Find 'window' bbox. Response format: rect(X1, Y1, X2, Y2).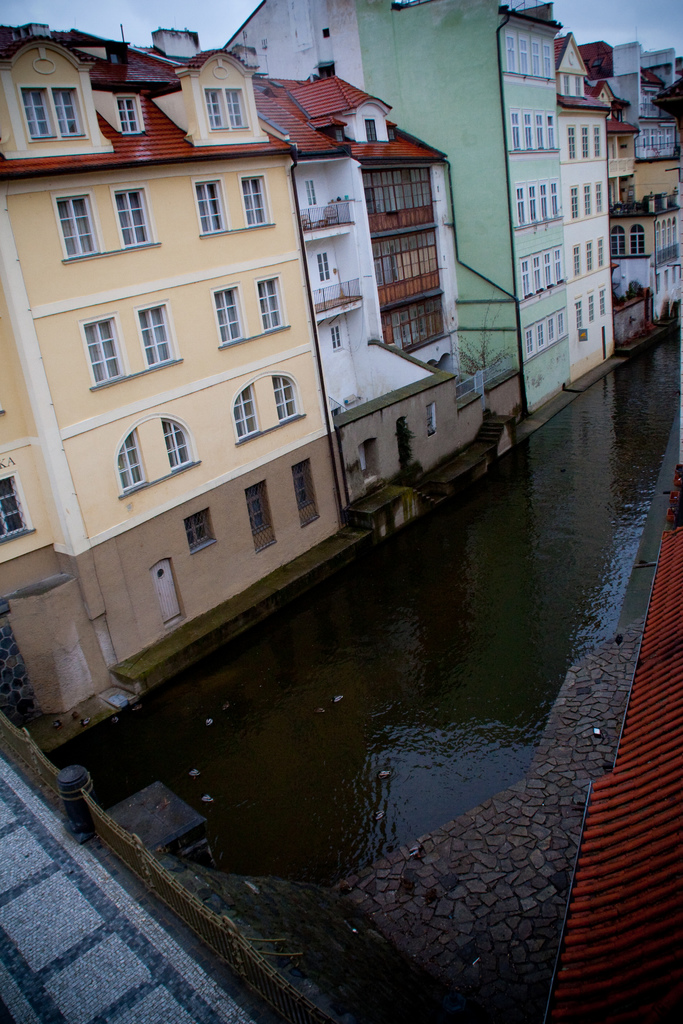
rect(160, 417, 194, 473).
